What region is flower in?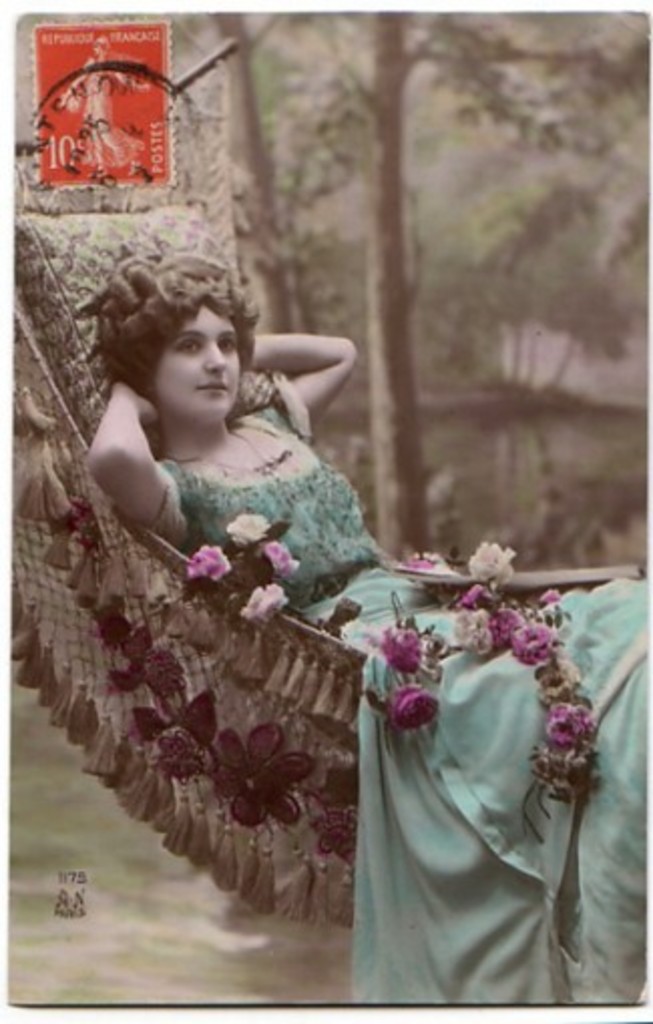
rect(394, 689, 440, 725).
